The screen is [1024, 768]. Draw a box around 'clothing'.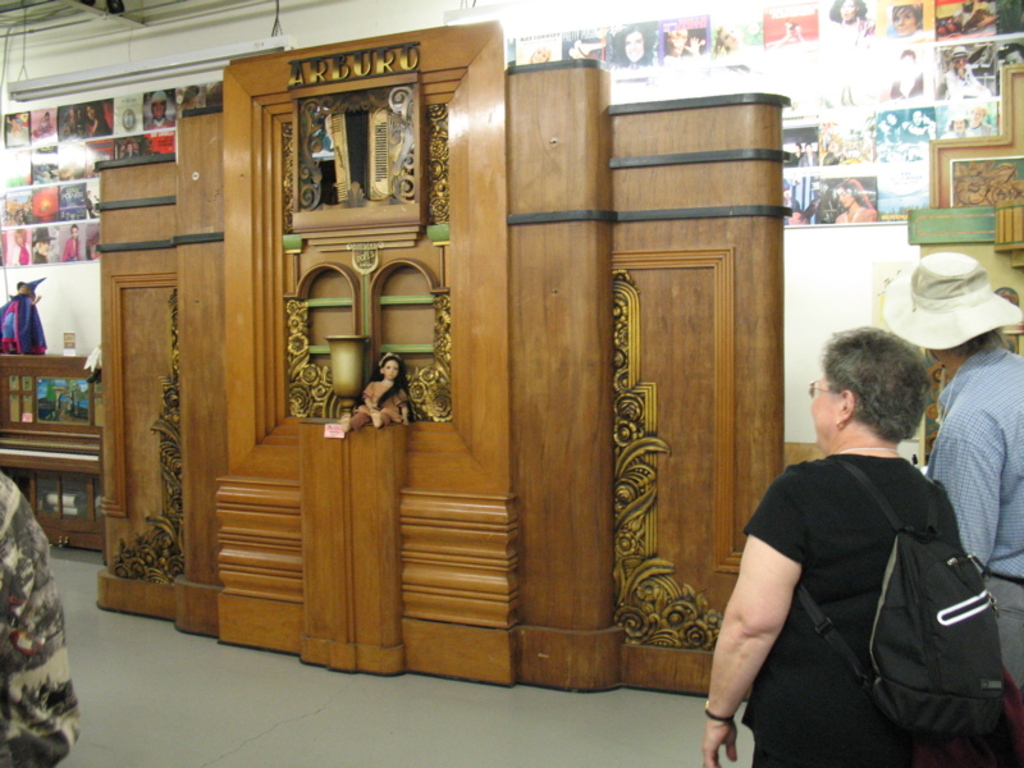
0, 467, 78, 767.
